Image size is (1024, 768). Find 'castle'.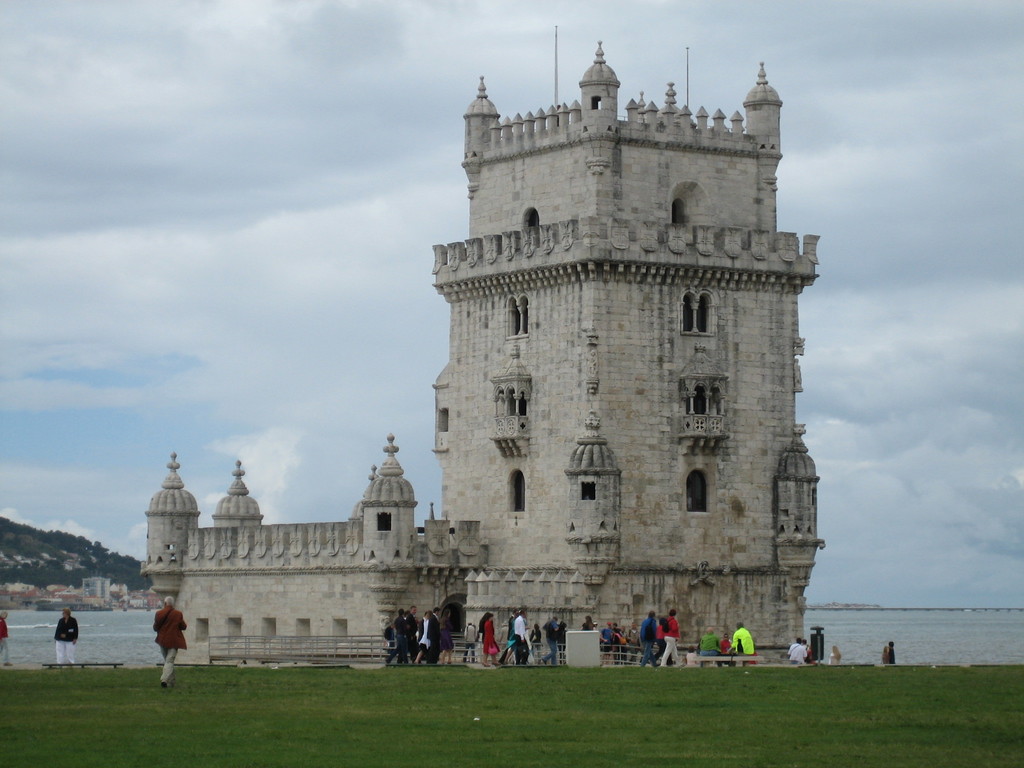
<bbox>138, 20, 830, 665</bbox>.
